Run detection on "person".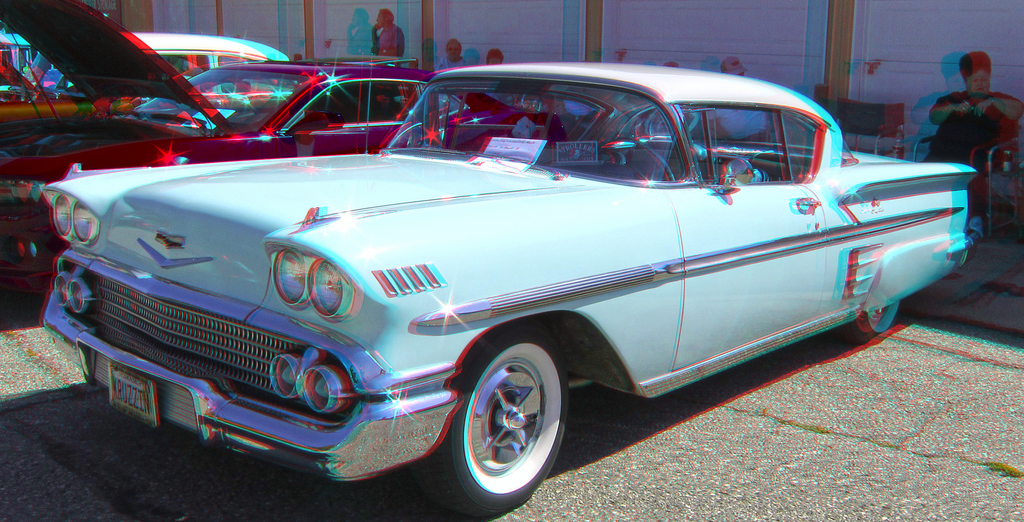
Result: 435:37:467:71.
